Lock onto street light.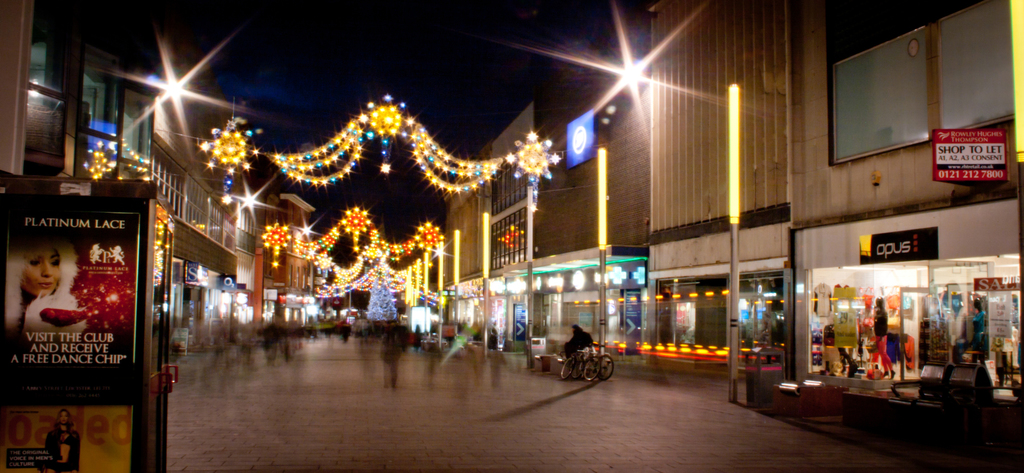
Locked: 417 260 421 306.
